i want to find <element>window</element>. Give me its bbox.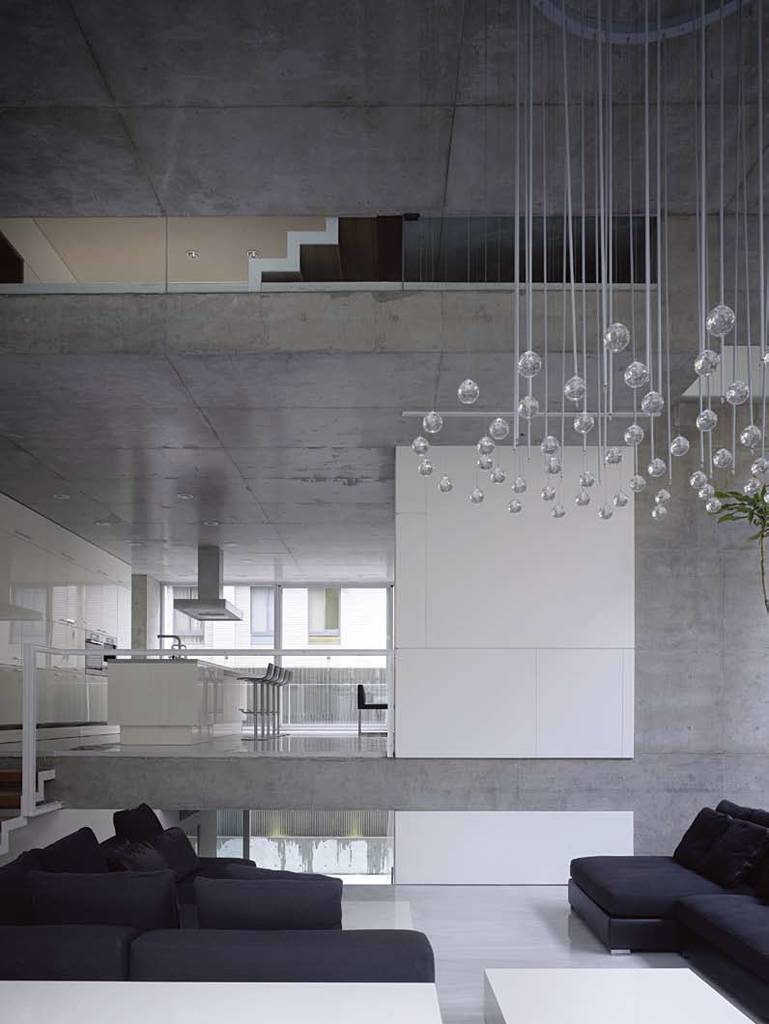
l=163, t=588, r=193, b=641.
